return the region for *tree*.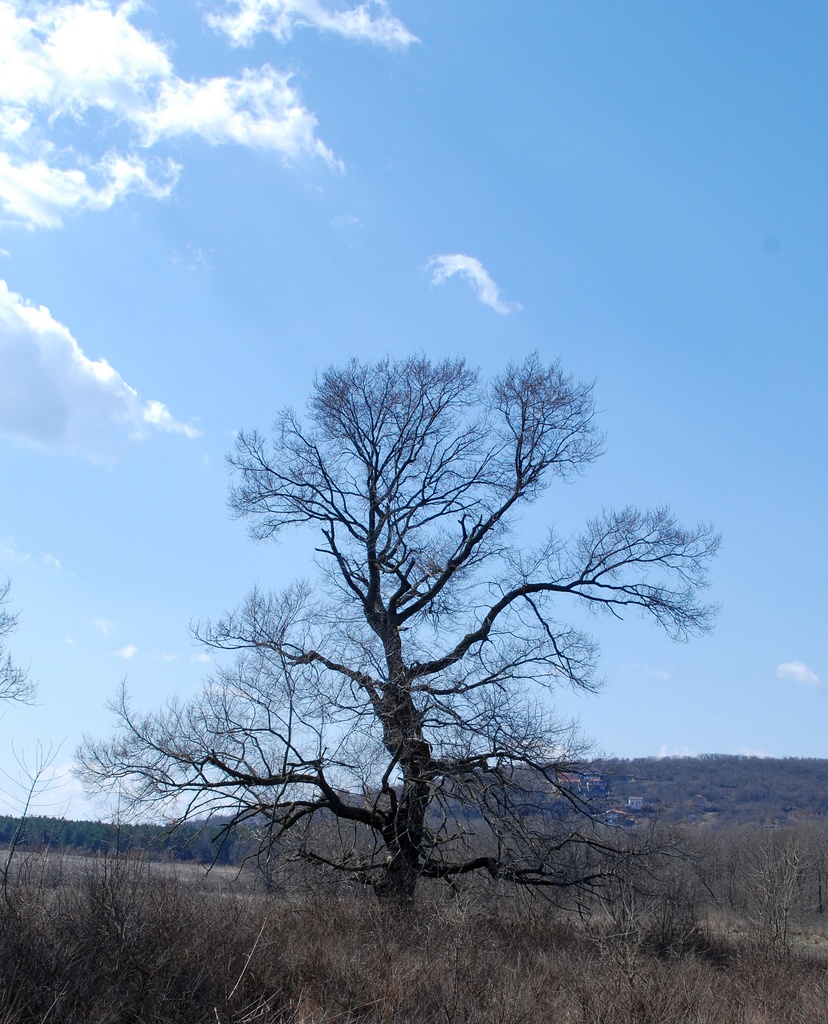
box=[167, 313, 653, 969].
